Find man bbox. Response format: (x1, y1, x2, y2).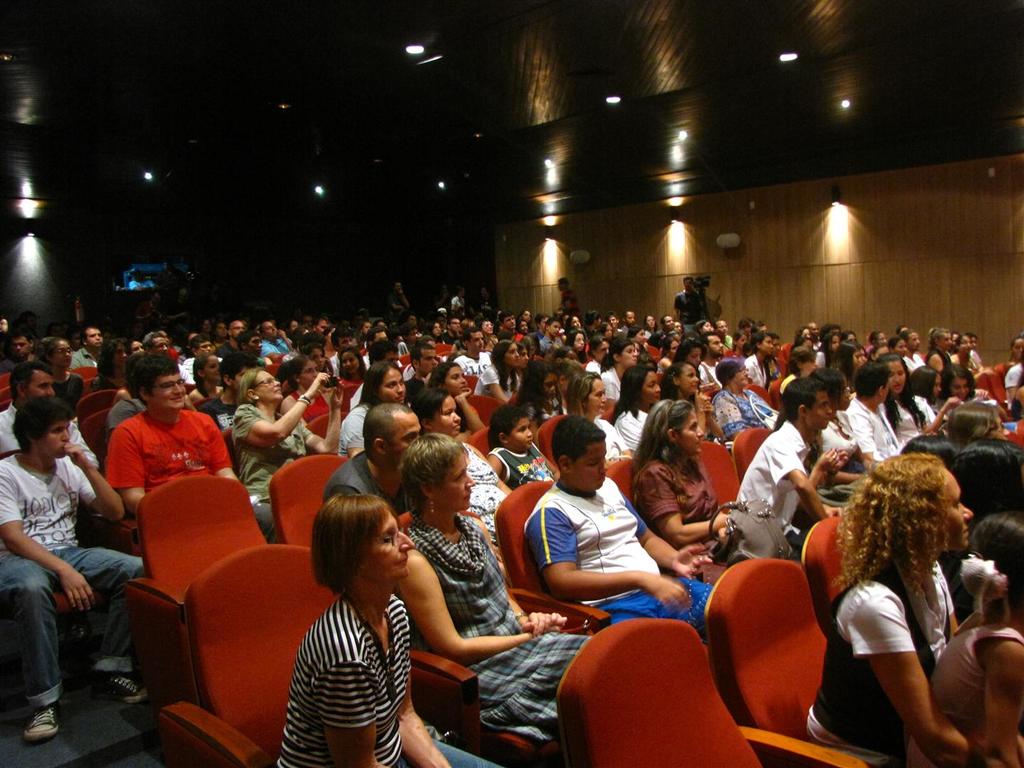
(156, 257, 183, 311).
